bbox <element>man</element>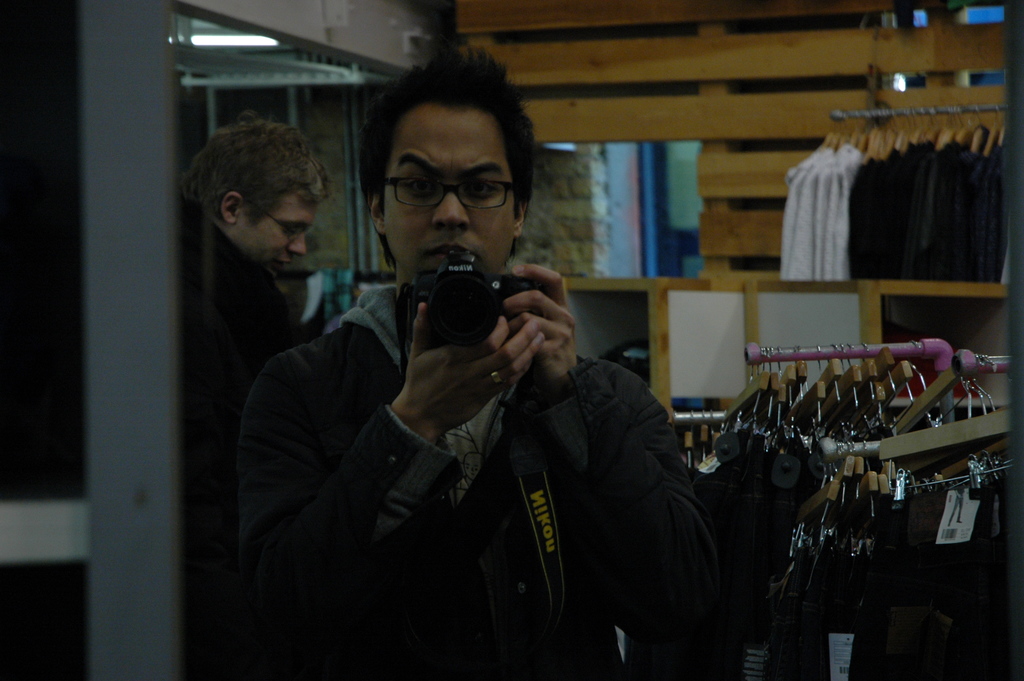
214, 104, 731, 652
